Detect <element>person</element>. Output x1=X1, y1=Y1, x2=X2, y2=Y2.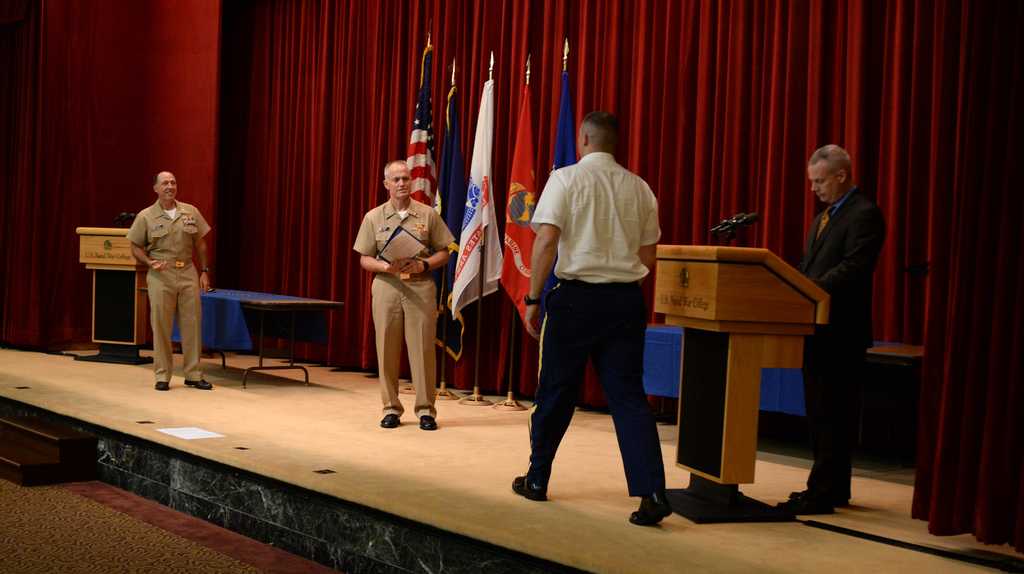
x1=126, y1=172, x2=212, y2=392.
